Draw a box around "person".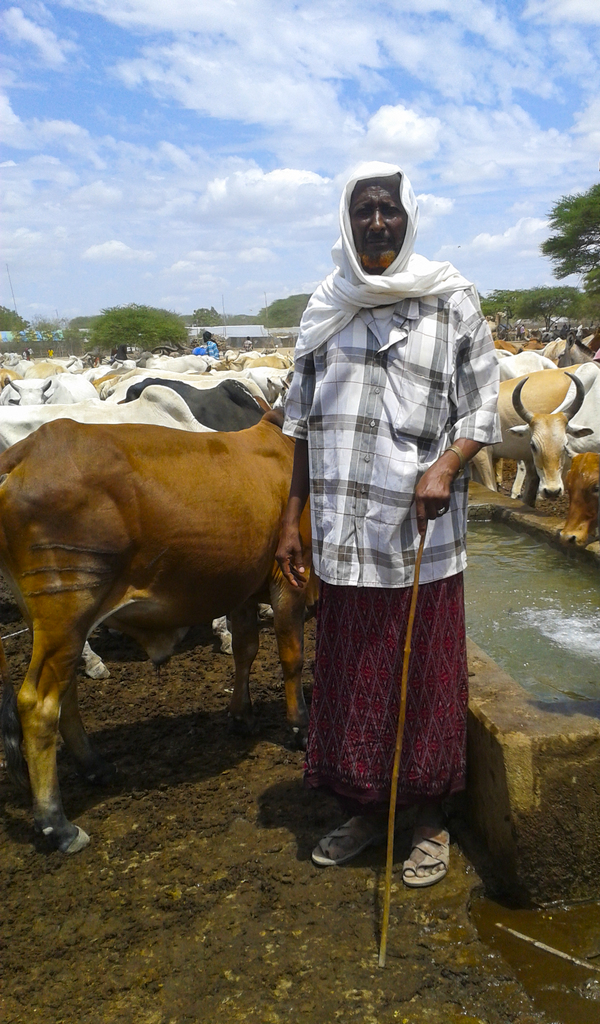
left=193, top=330, right=218, bottom=360.
